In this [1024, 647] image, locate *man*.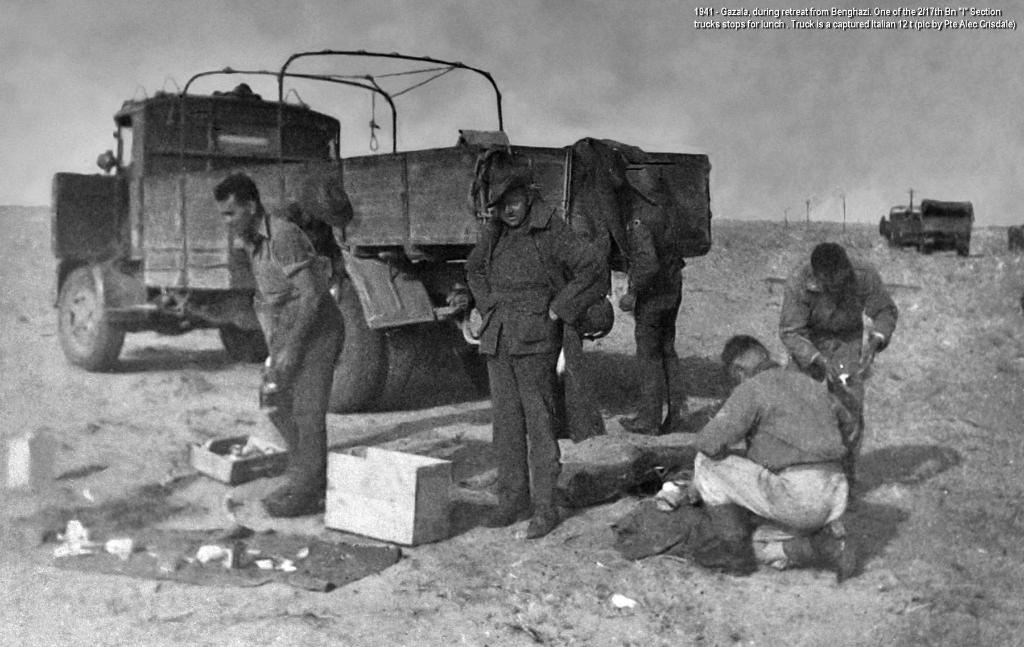
Bounding box: 689 334 860 582.
